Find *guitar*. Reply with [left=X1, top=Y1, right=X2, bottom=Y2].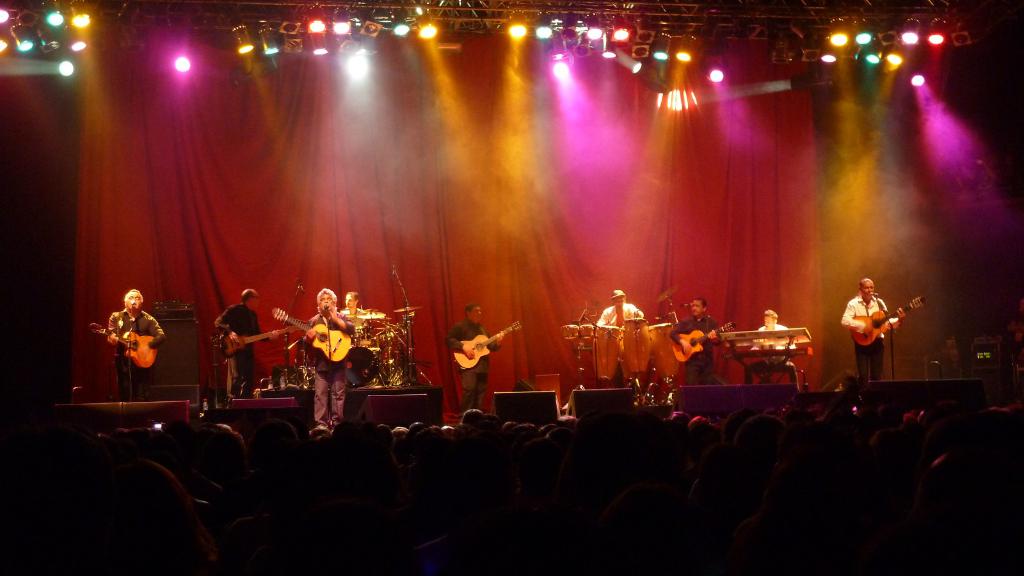
[left=452, top=319, right=522, bottom=371].
